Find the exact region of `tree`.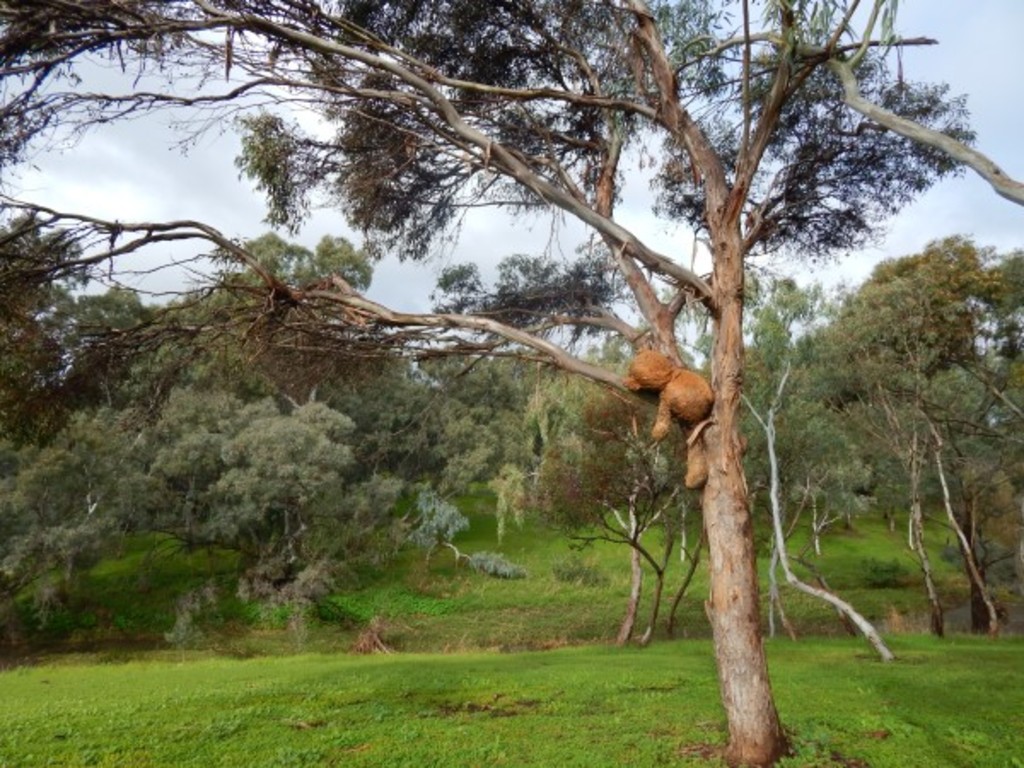
Exact region: <bbox>0, 0, 1022, 766</bbox>.
